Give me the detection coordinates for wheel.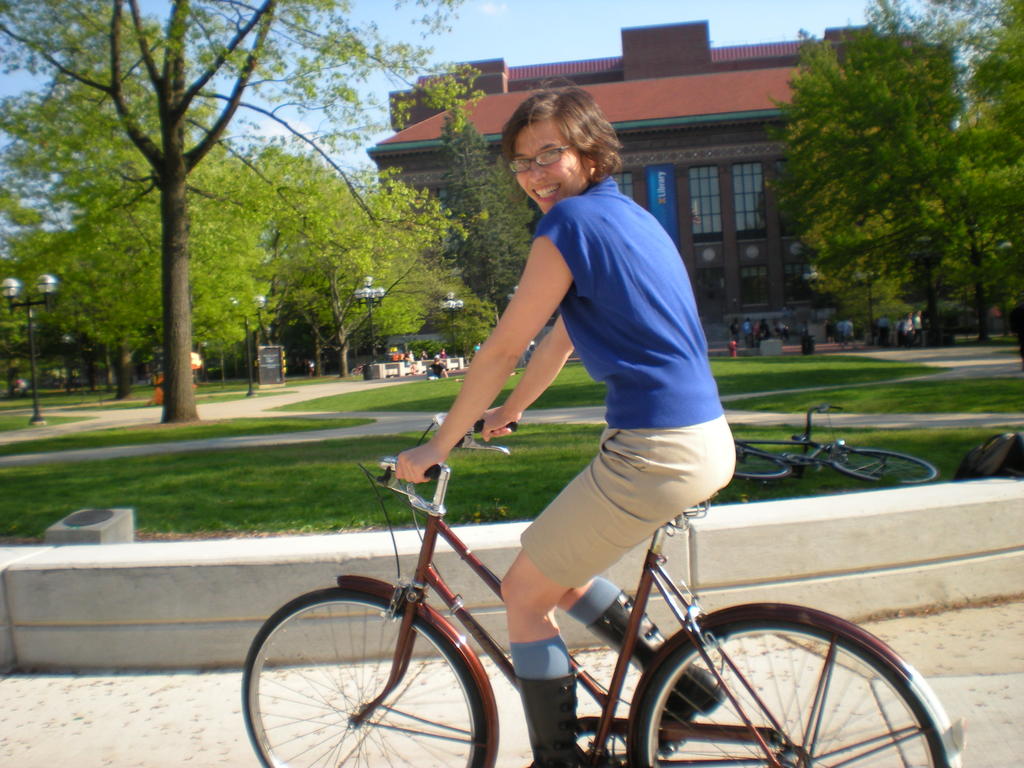
select_region(634, 620, 948, 767).
